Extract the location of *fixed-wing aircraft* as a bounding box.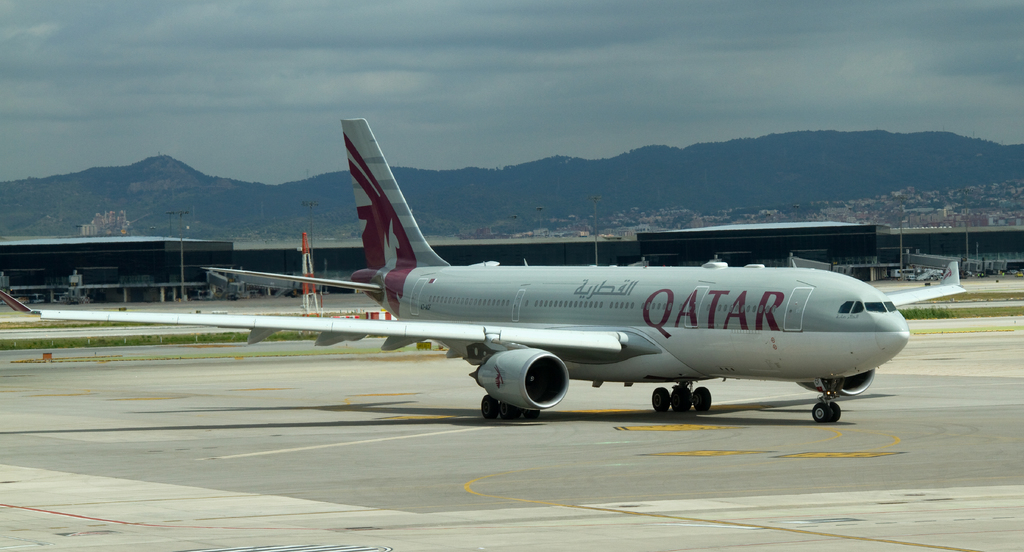
(x1=0, y1=115, x2=968, y2=425).
